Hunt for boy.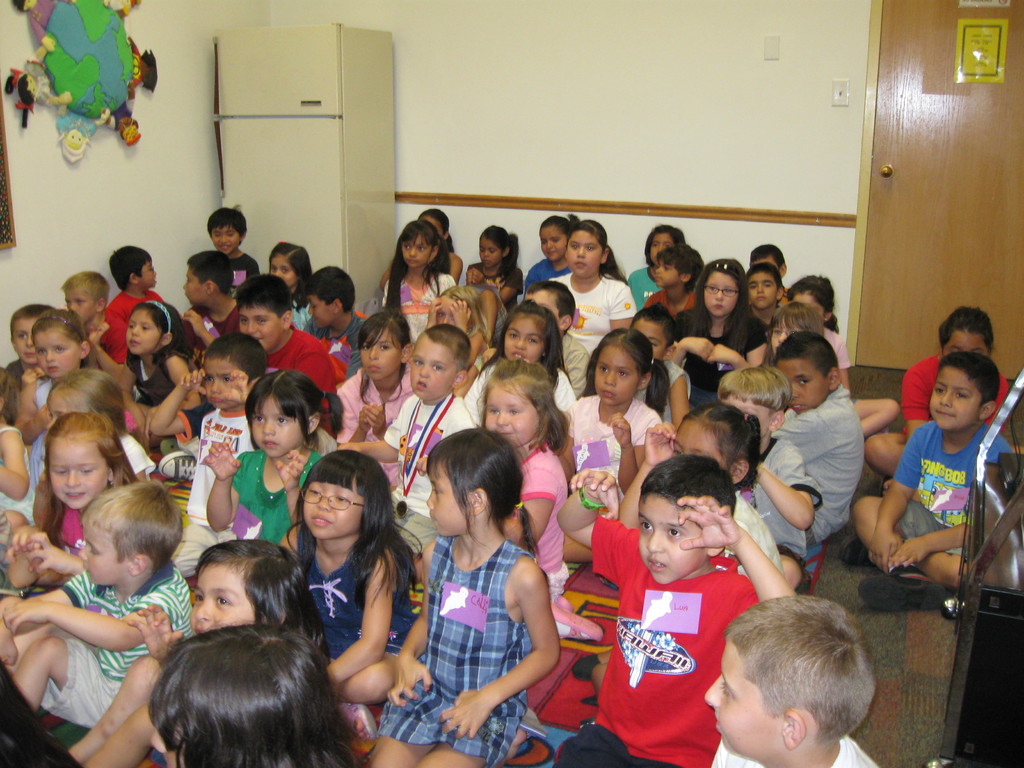
Hunted down at [304,266,366,380].
